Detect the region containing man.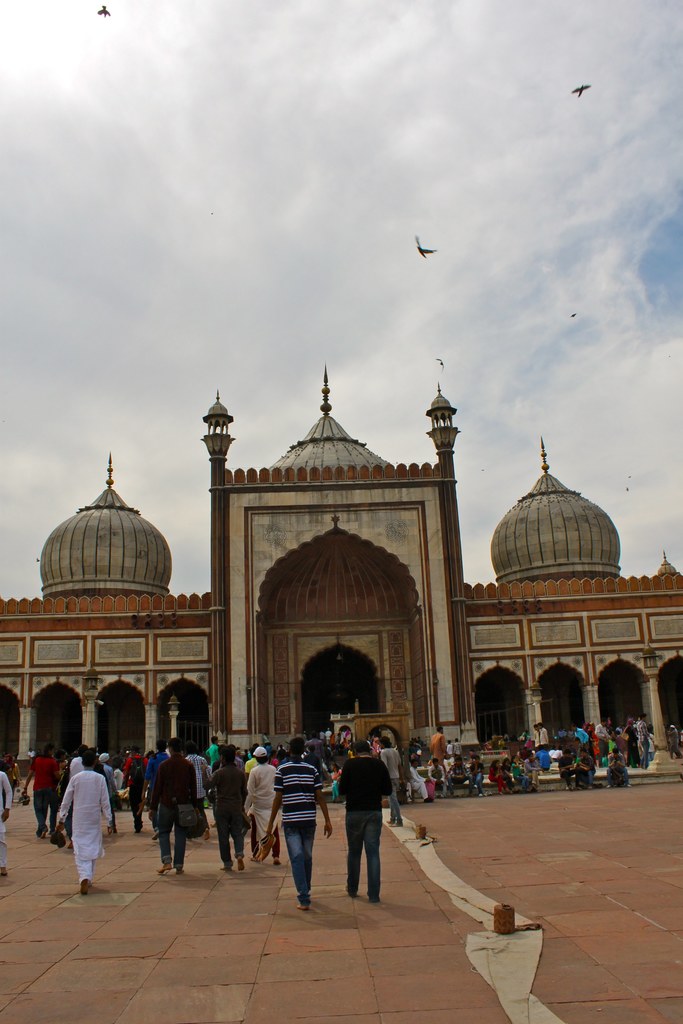
57/750/108/900.
